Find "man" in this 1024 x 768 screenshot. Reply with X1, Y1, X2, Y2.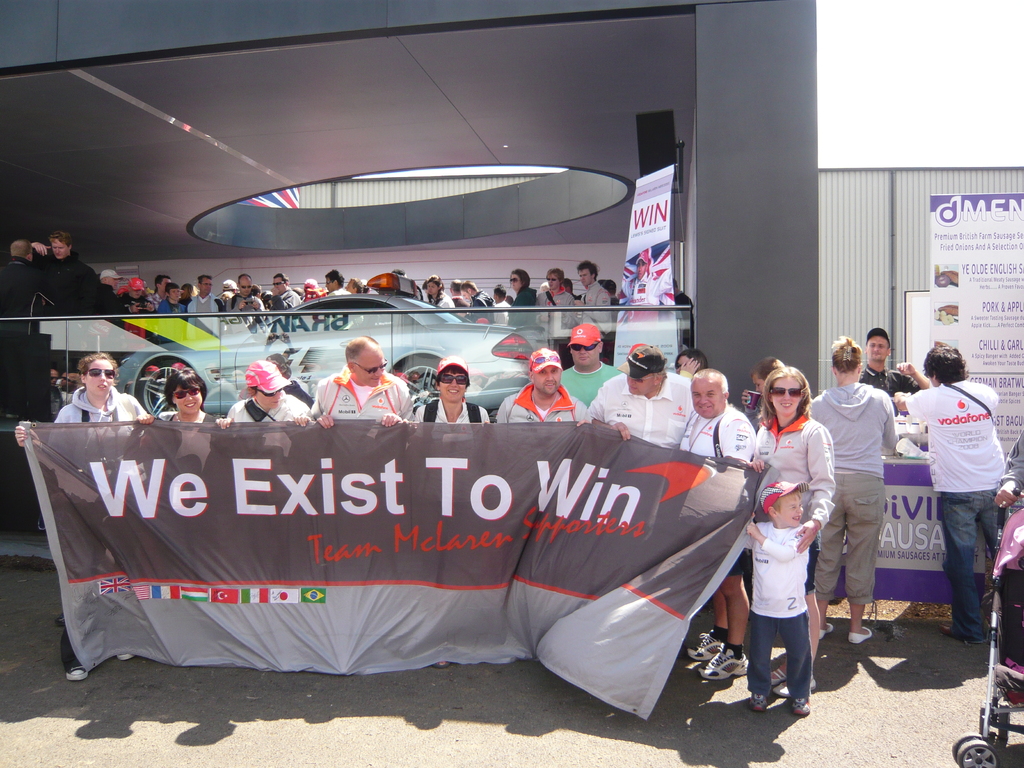
1, 236, 51, 301.
